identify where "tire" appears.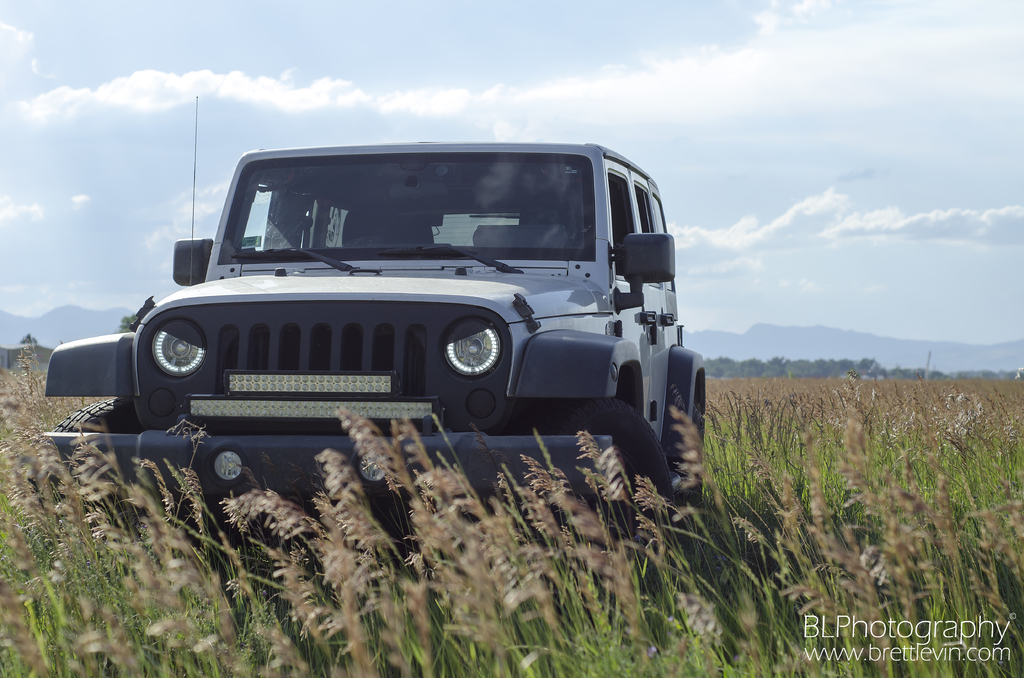
Appears at 35, 378, 204, 555.
